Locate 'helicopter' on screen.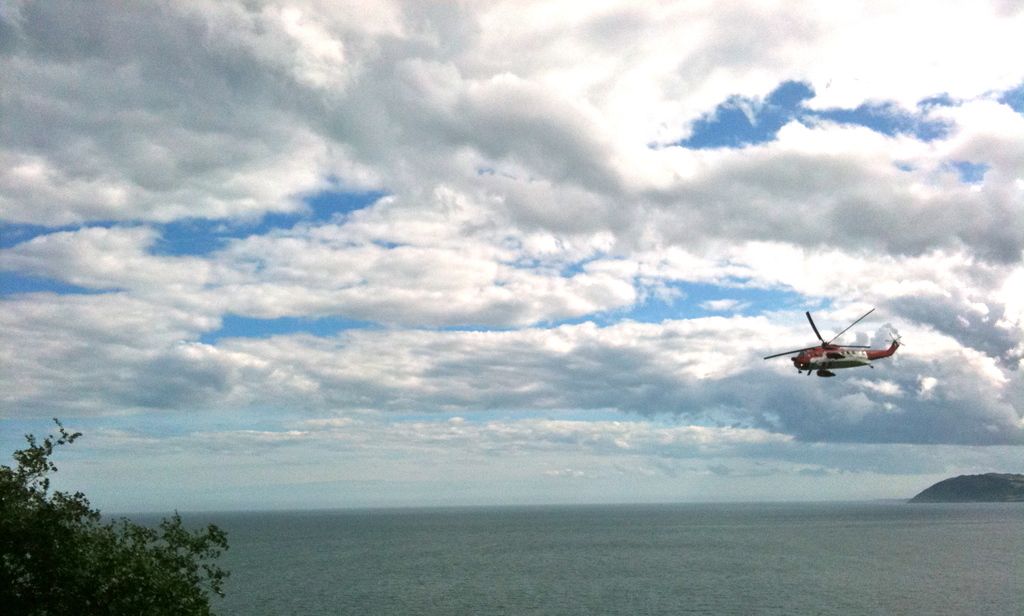
On screen at (764, 307, 904, 378).
